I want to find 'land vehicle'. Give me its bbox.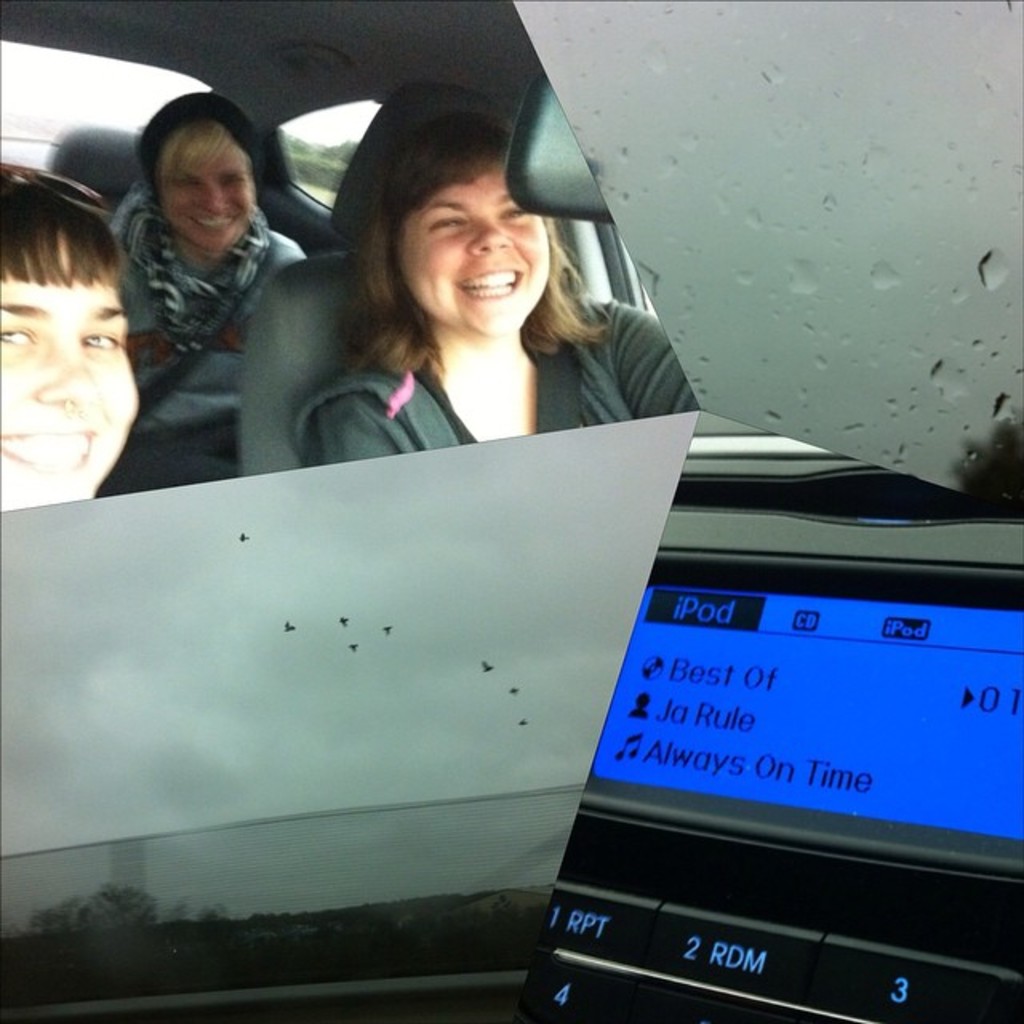
bbox=(0, 0, 702, 517).
